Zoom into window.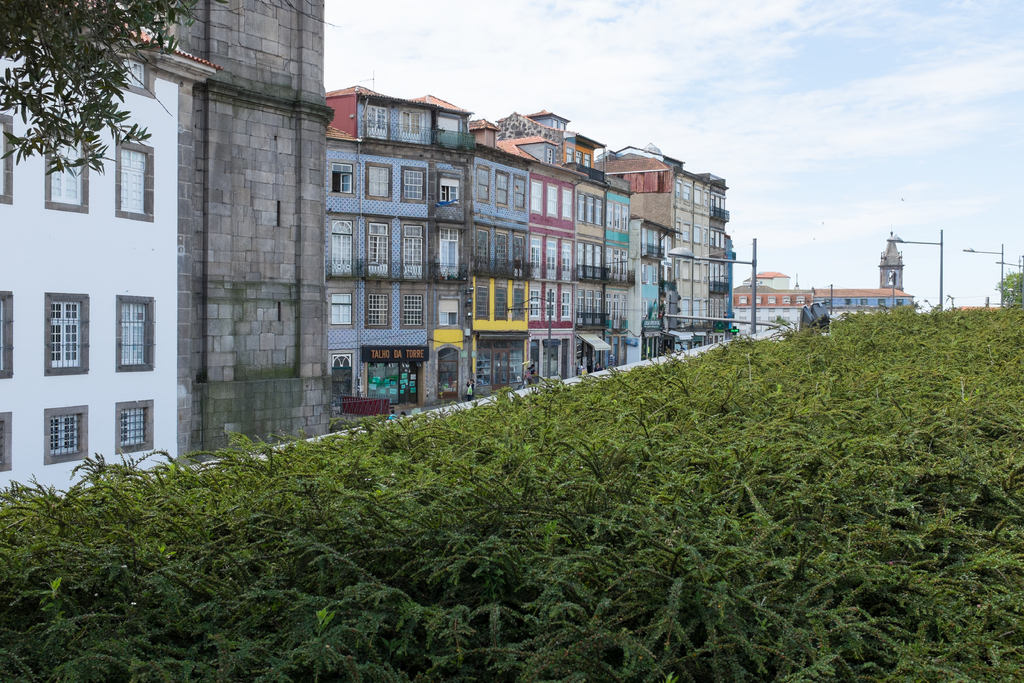
Zoom target: 402, 164, 427, 209.
